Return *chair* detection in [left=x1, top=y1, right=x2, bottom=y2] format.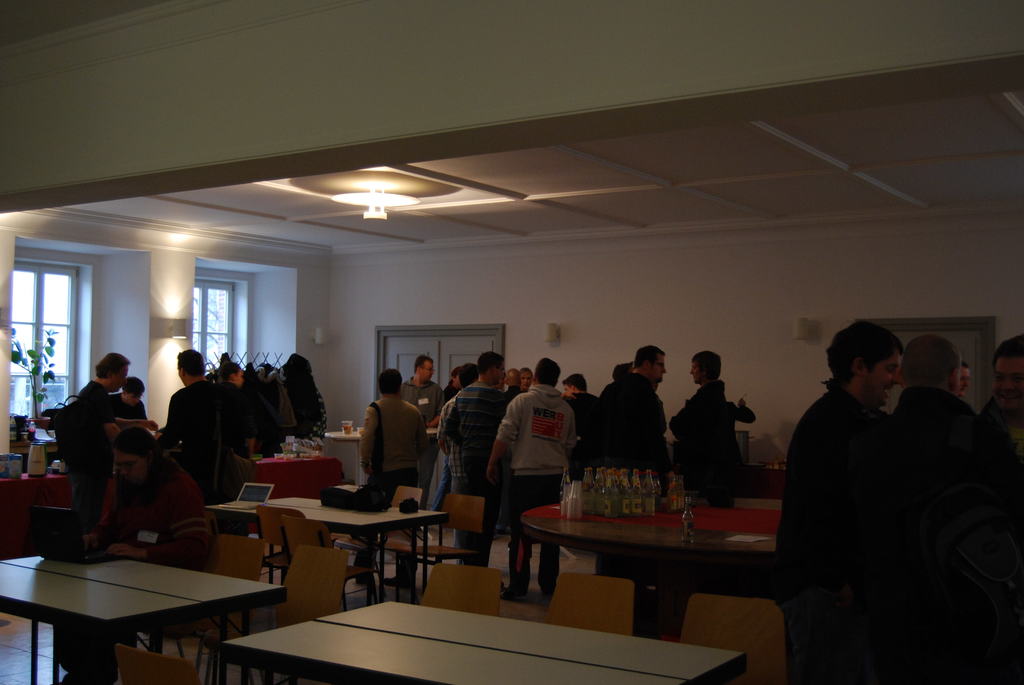
[left=113, top=643, right=198, bottom=684].
